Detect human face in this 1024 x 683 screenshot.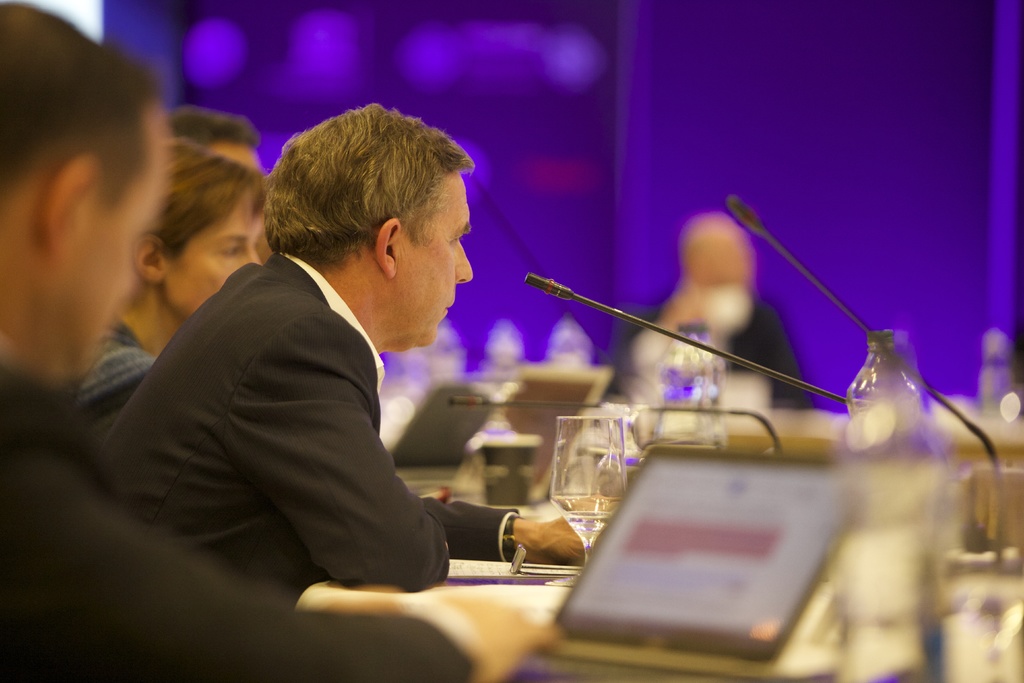
Detection: (left=399, top=175, right=473, bottom=347).
